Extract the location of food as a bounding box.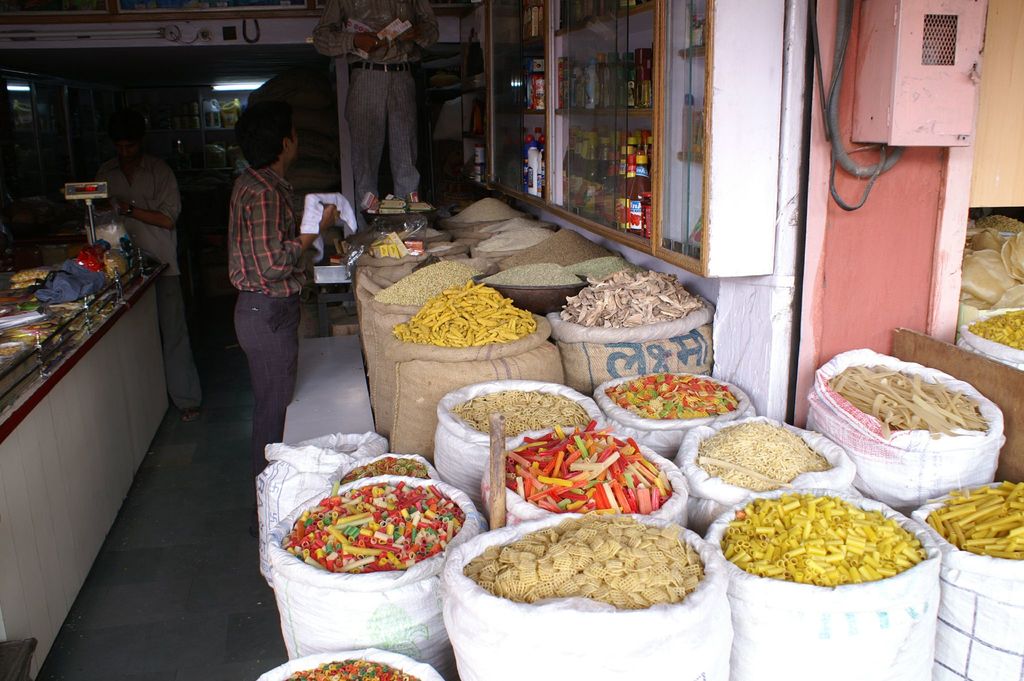
<region>391, 277, 538, 346</region>.
